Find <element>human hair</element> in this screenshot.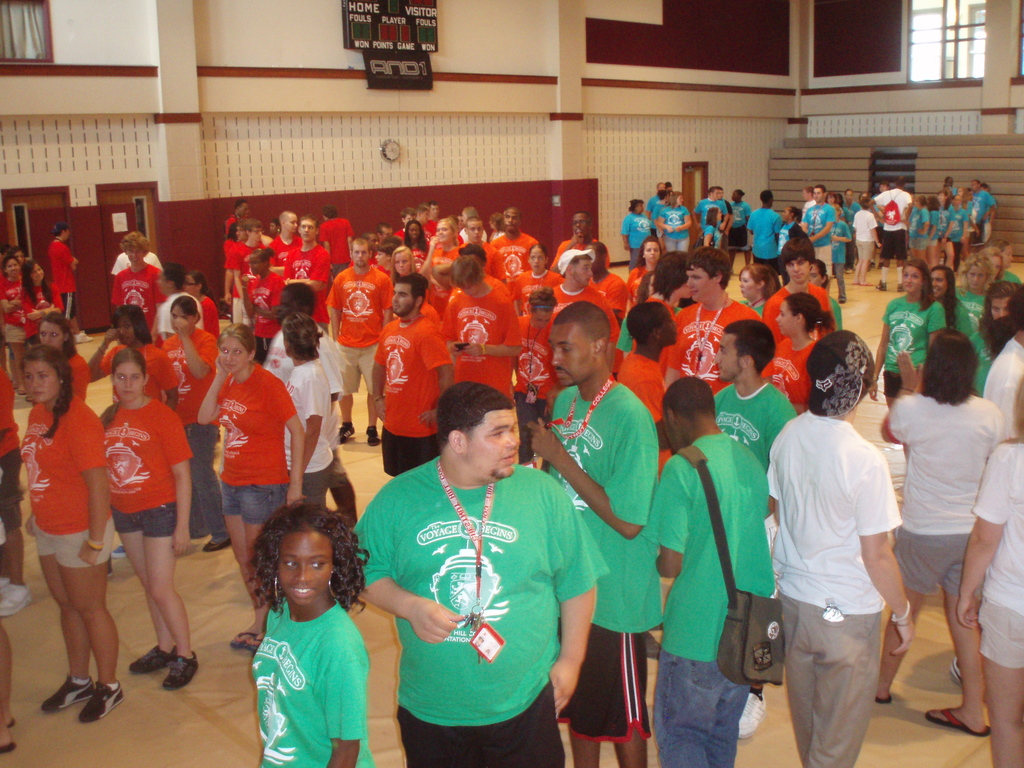
The bounding box for <element>human hair</element> is [788, 207, 803, 224].
